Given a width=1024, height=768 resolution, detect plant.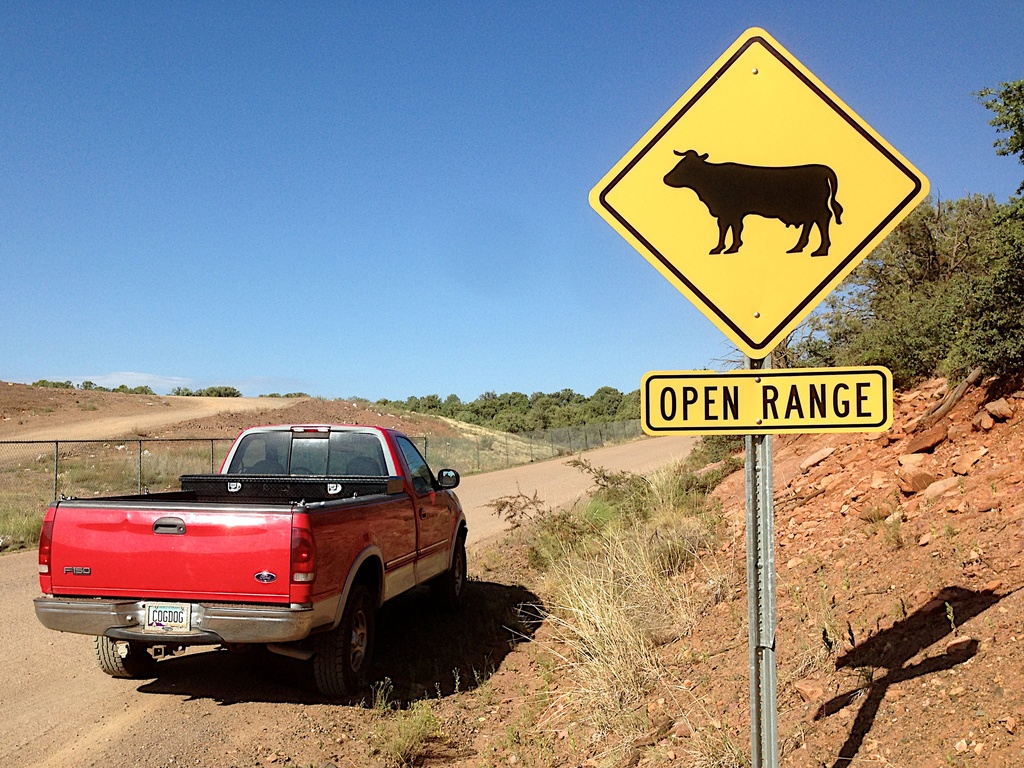
detection(570, 480, 648, 536).
